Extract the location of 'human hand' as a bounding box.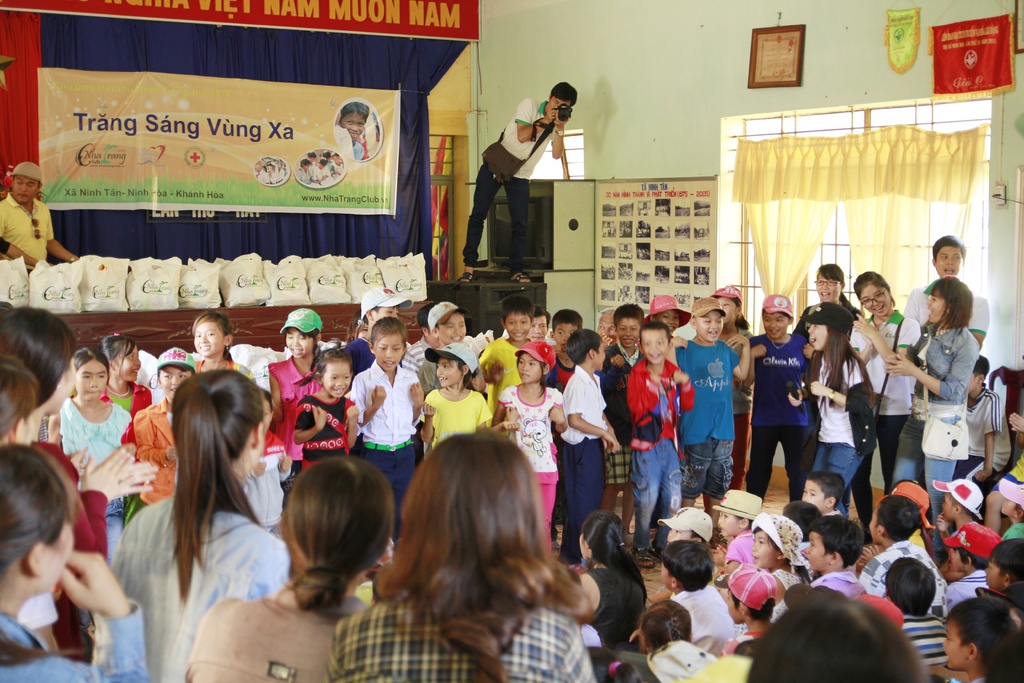
x1=749, y1=344, x2=767, y2=360.
